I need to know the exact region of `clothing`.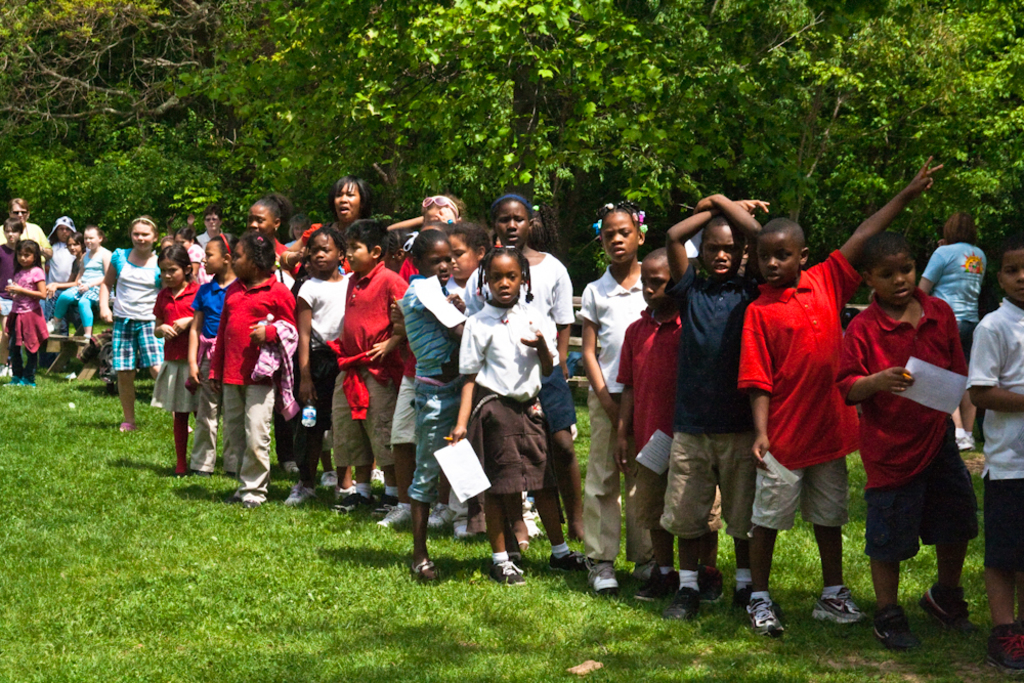
Region: <region>298, 276, 350, 464</region>.
